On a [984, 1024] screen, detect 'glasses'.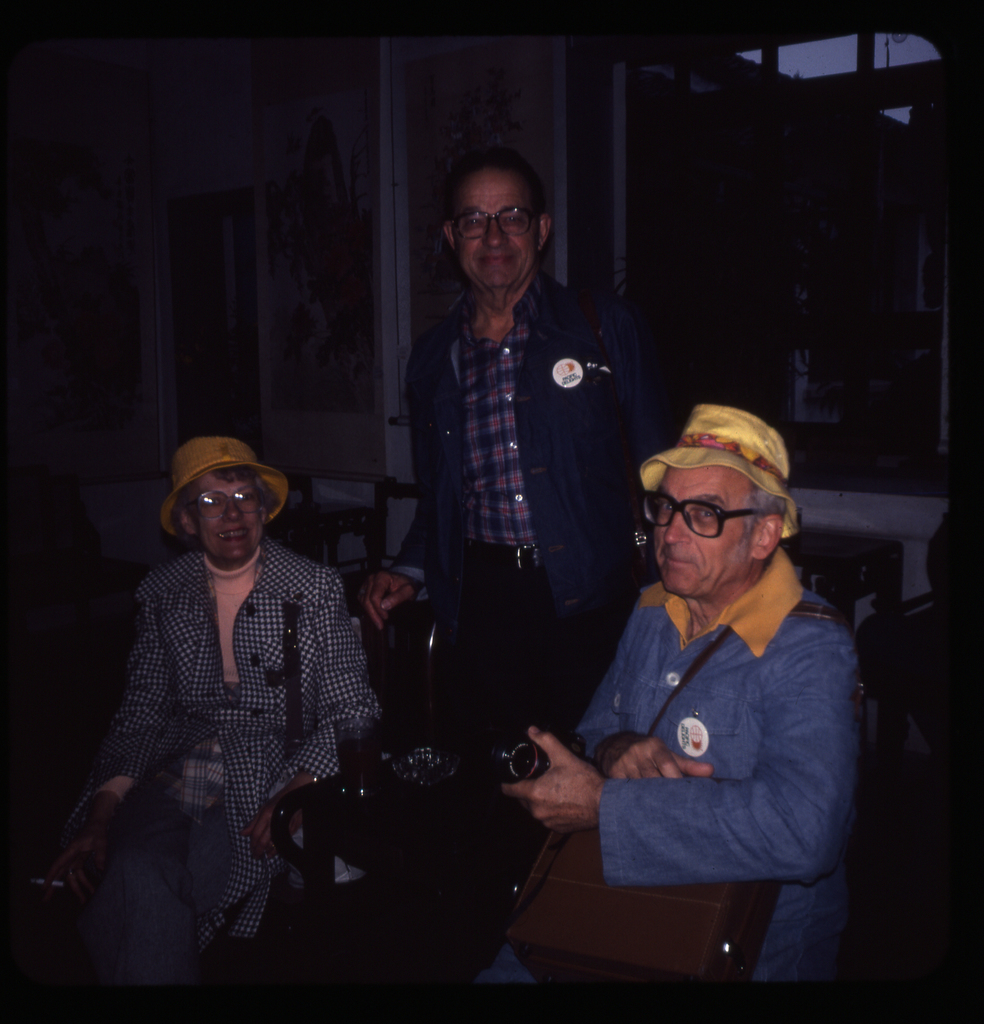
box(638, 488, 777, 538).
